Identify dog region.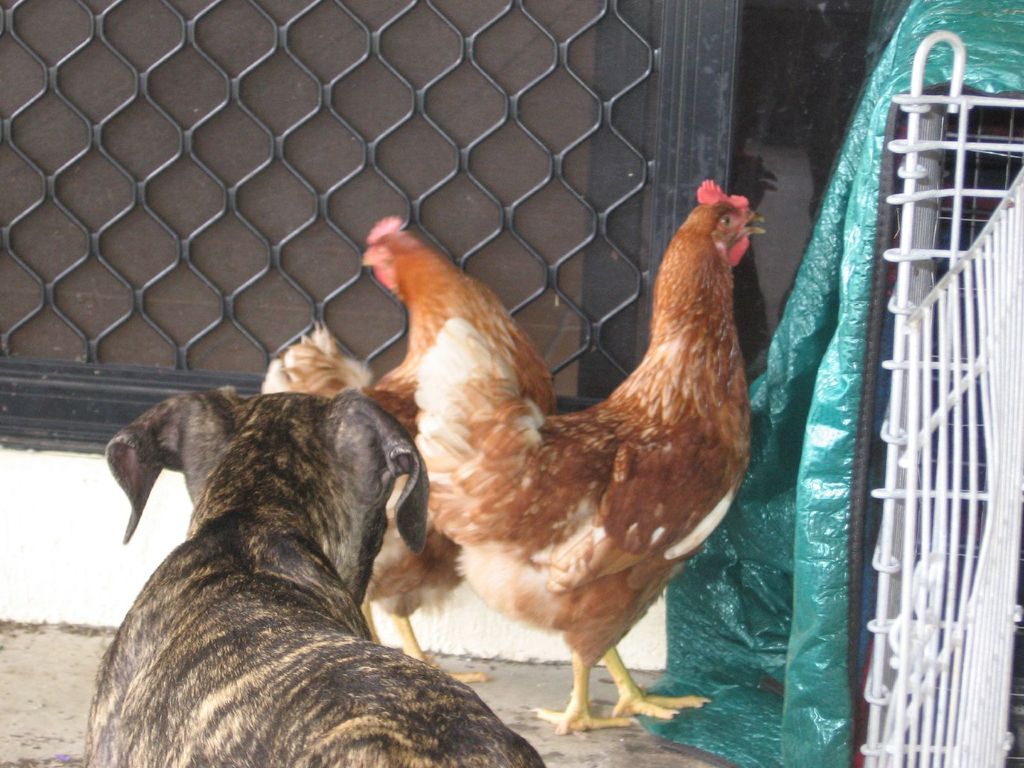
Region: 81/384/546/767.
